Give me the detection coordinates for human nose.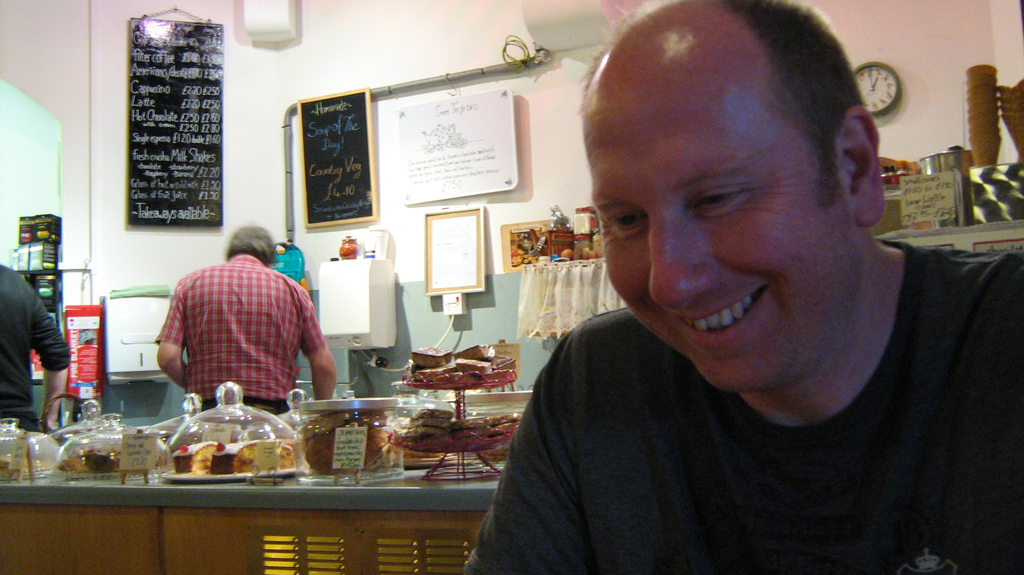
l=646, t=218, r=723, b=308.
